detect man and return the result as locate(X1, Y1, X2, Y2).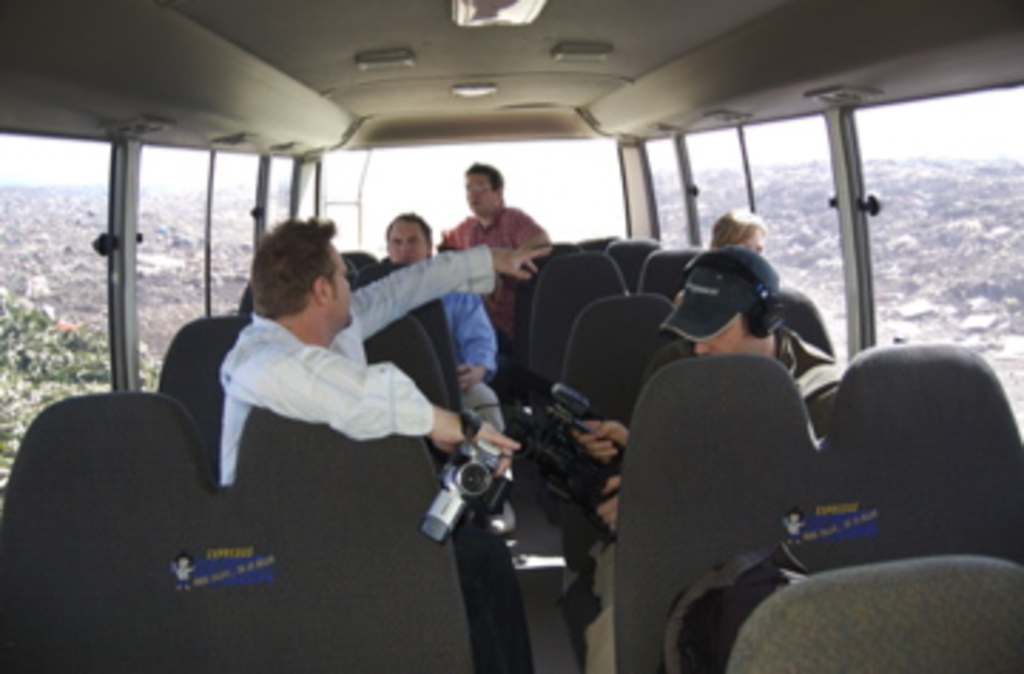
locate(441, 159, 552, 353).
